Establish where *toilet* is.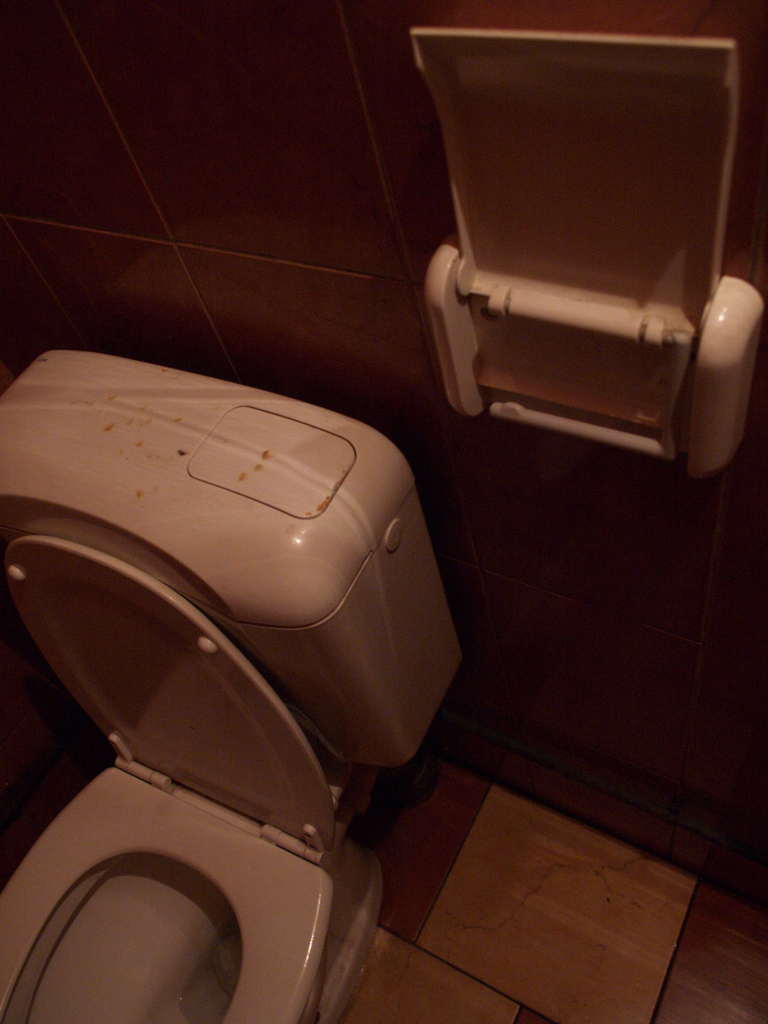
Established at bbox=(0, 326, 477, 1023).
